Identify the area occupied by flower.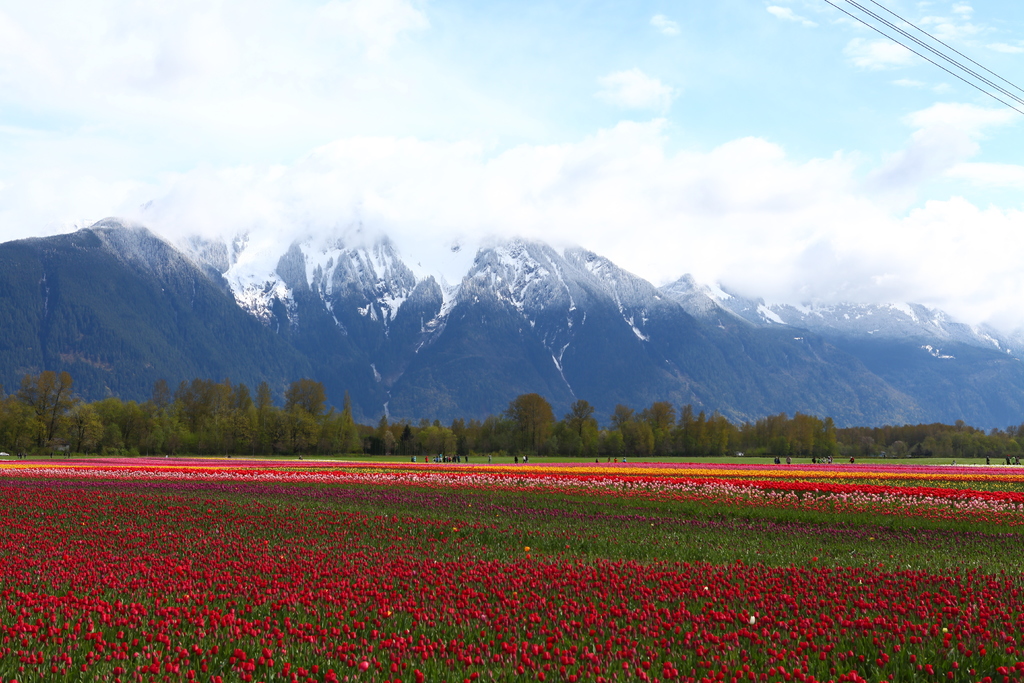
Area: 588, 625, 597, 636.
